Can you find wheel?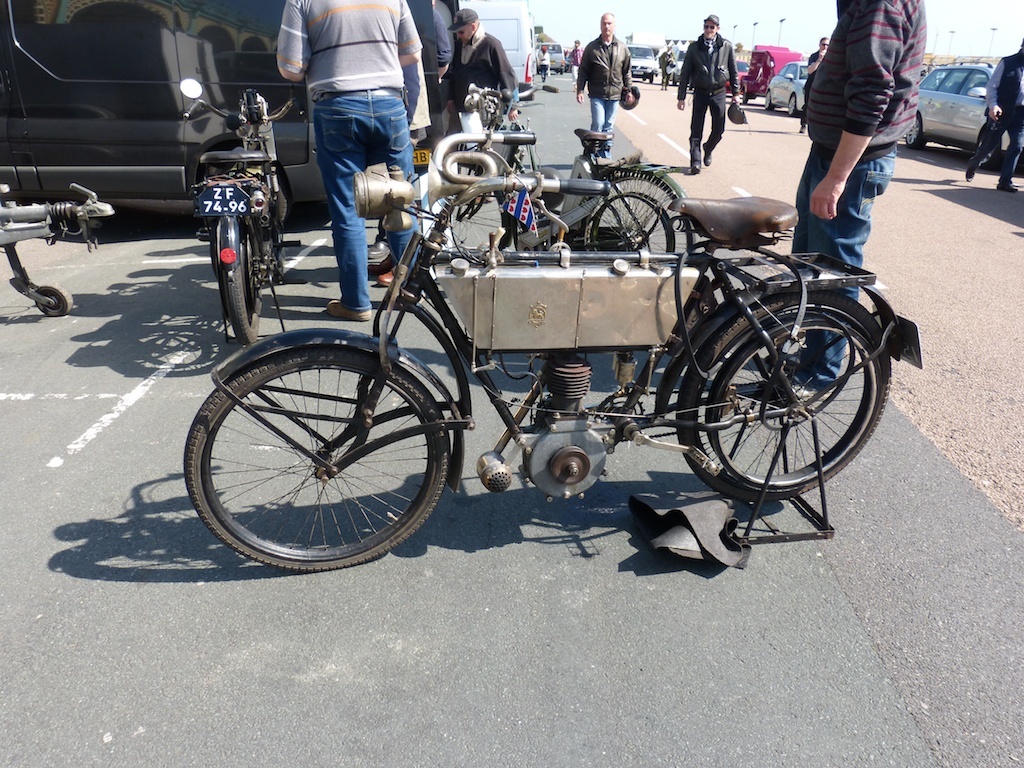
Yes, bounding box: [584,162,696,259].
